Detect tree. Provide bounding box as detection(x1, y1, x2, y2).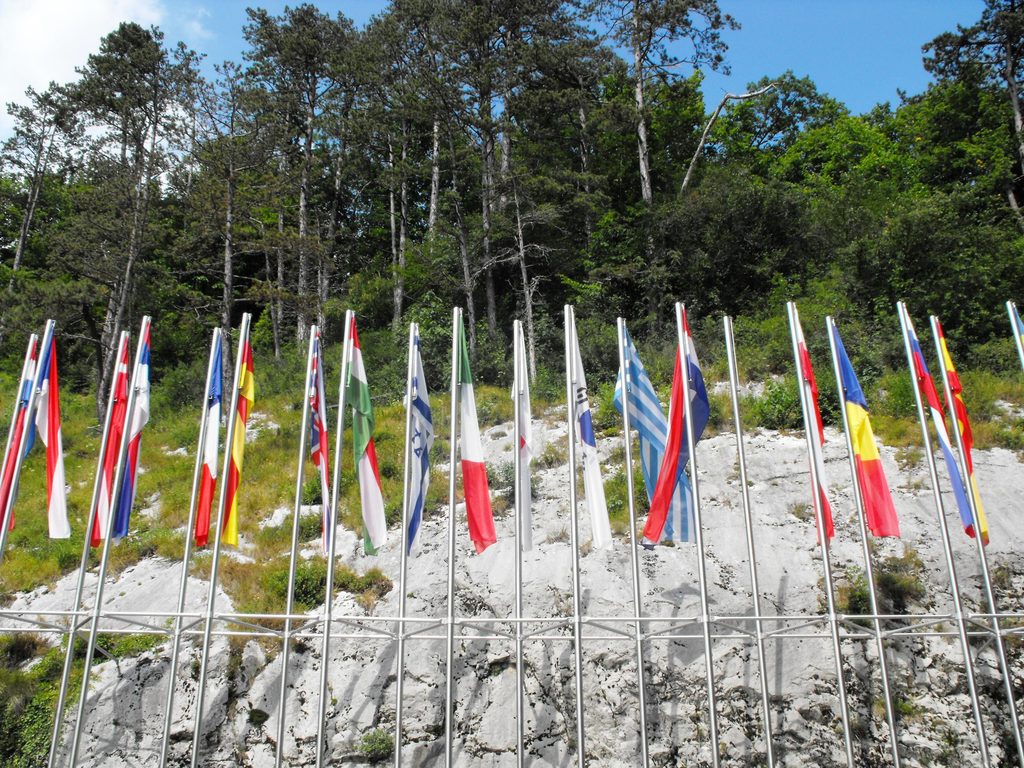
detection(0, 67, 137, 392).
